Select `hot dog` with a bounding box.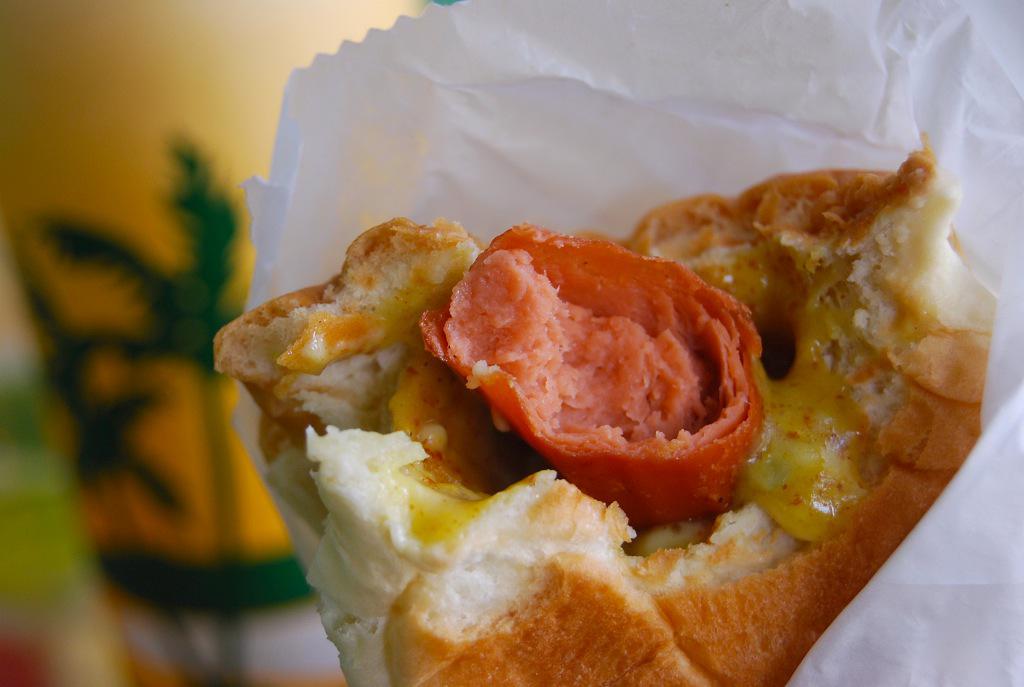
x1=210 y1=148 x2=1003 y2=686.
